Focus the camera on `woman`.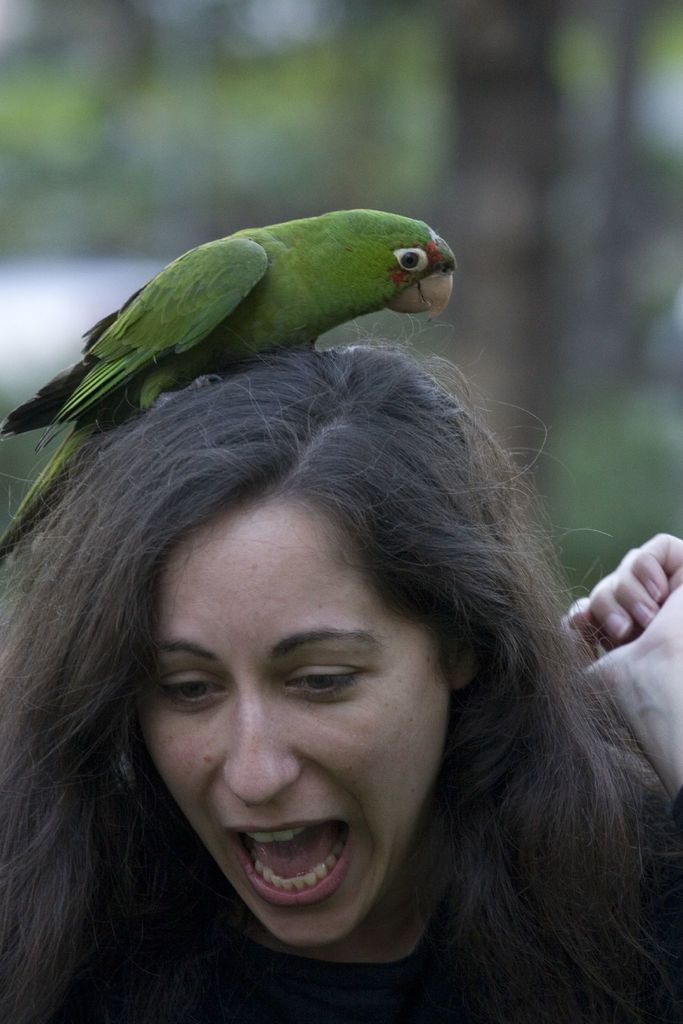
Focus region: select_region(0, 346, 682, 1023).
